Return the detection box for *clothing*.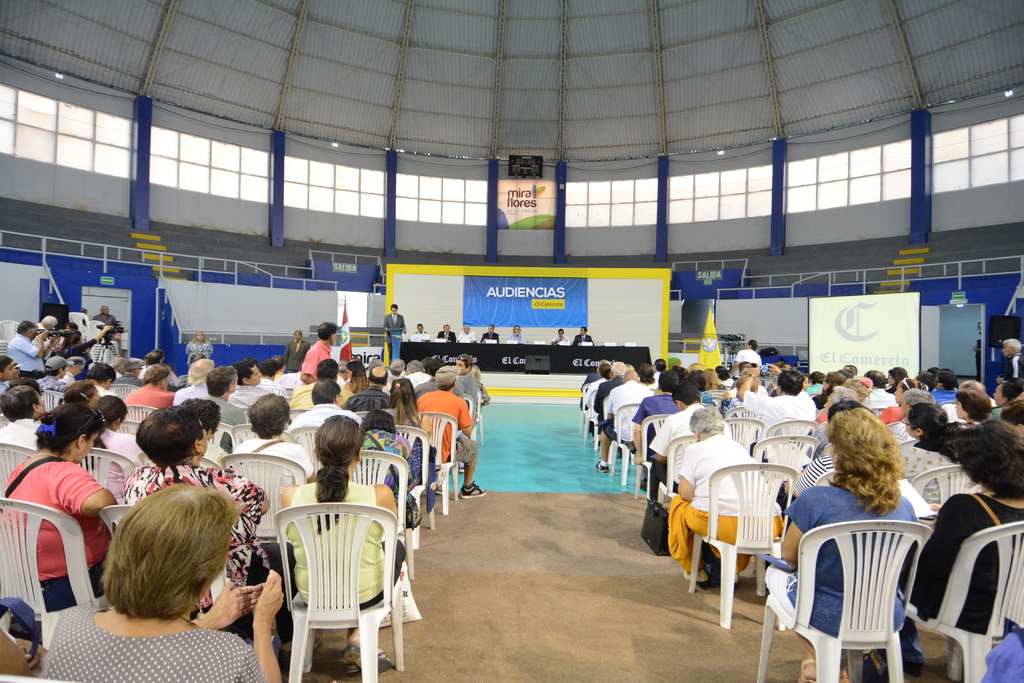
box(417, 392, 469, 458).
